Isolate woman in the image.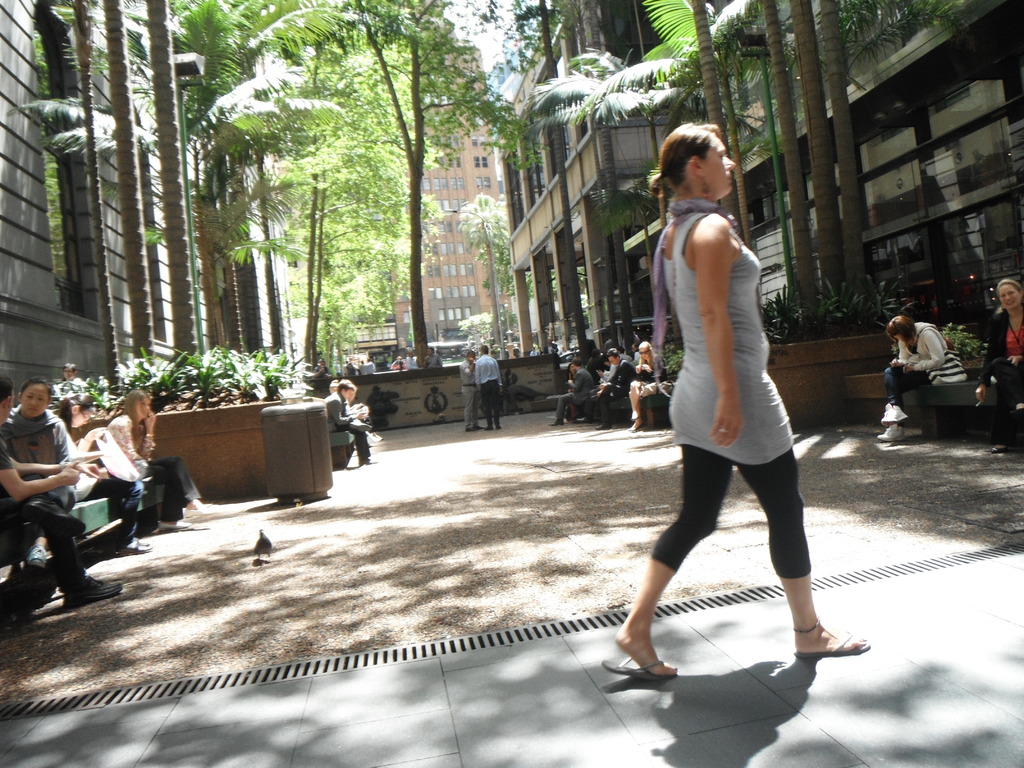
Isolated region: {"left": 600, "top": 108, "right": 888, "bottom": 694}.
